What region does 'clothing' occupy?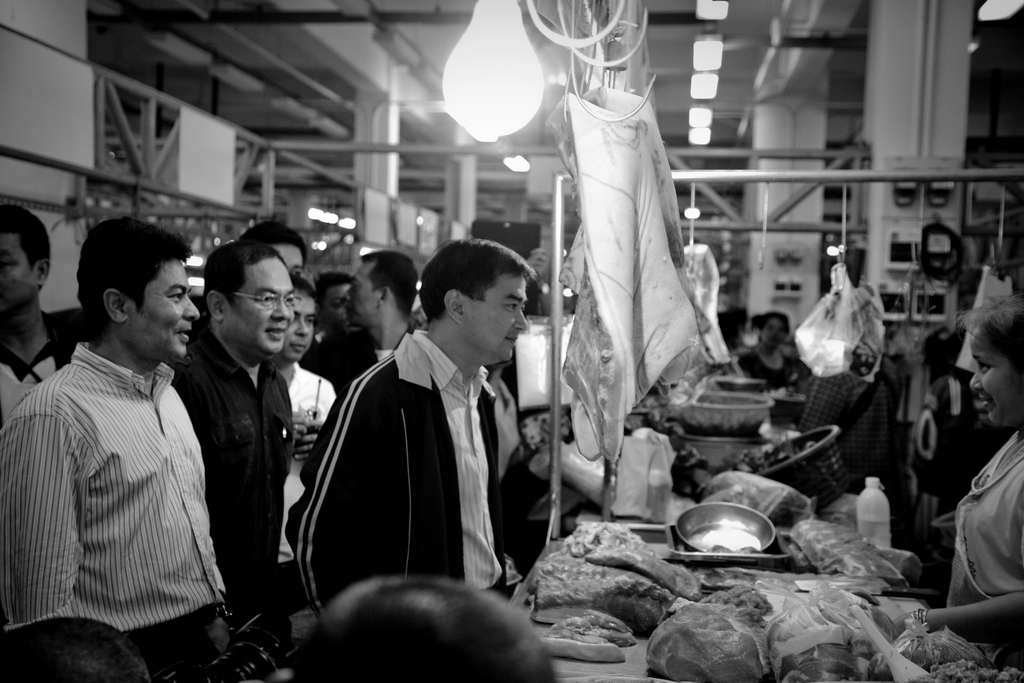
(946,434,1023,680).
